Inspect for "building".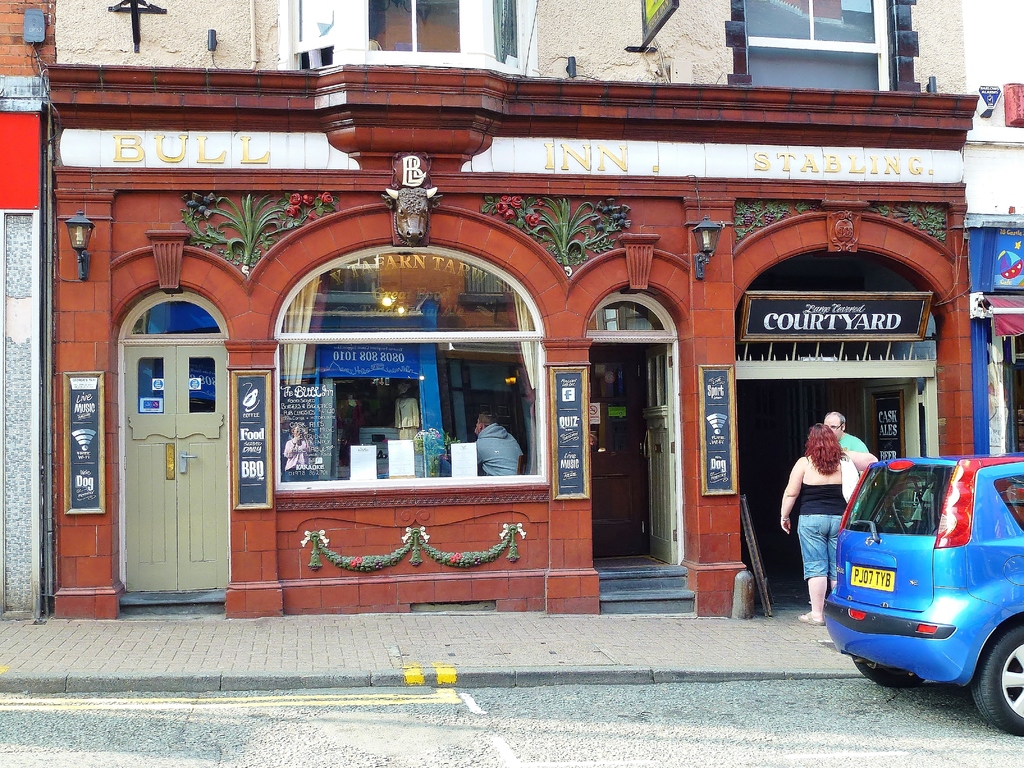
Inspection: l=0, t=0, r=1023, b=620.
